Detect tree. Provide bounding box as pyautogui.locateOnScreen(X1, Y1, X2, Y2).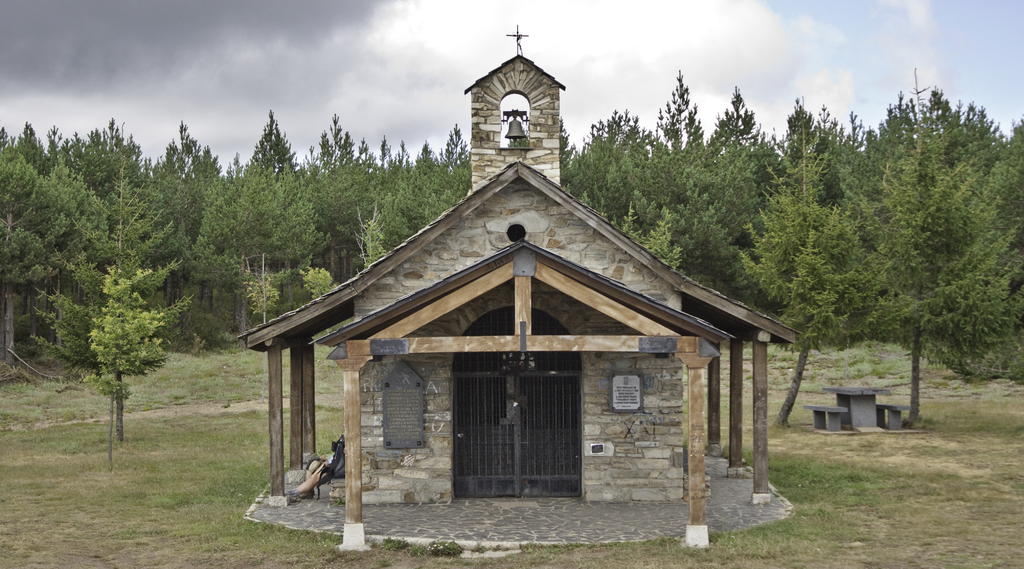
pyautogui.locateOnScreen(761, 147, 917, 432).
